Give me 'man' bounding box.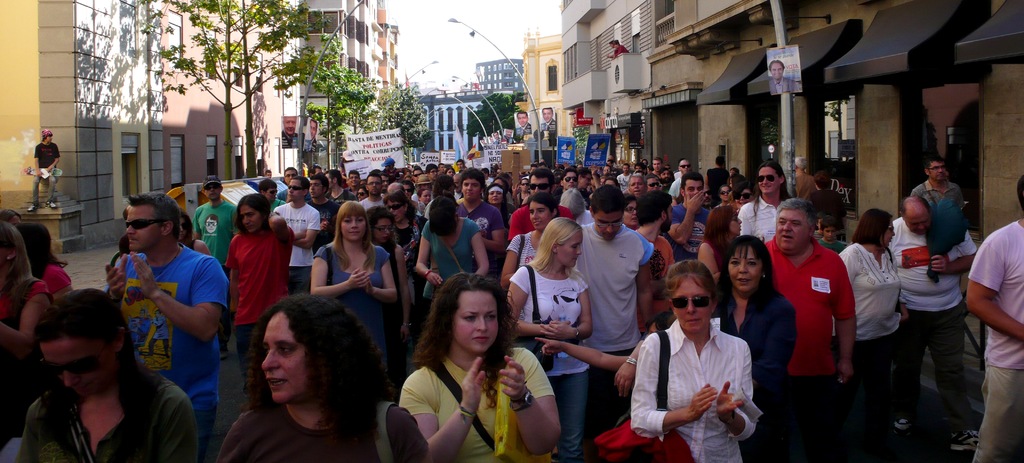
(left=541, top=105, right=558, bottom=137).
